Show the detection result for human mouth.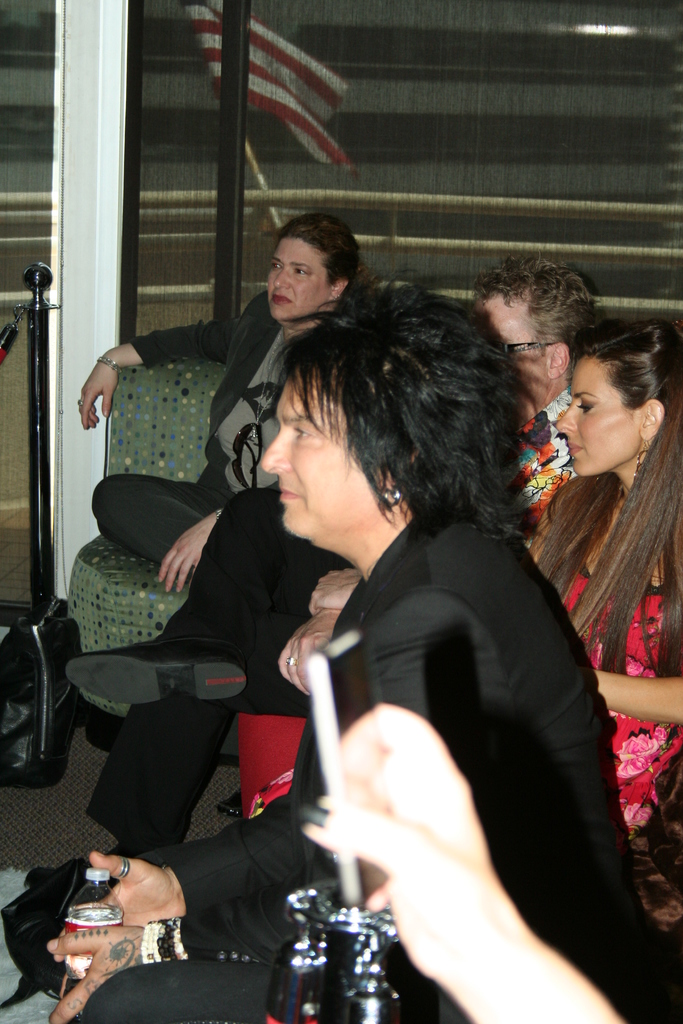
left=560, top=438, right=584, bottom=458.
